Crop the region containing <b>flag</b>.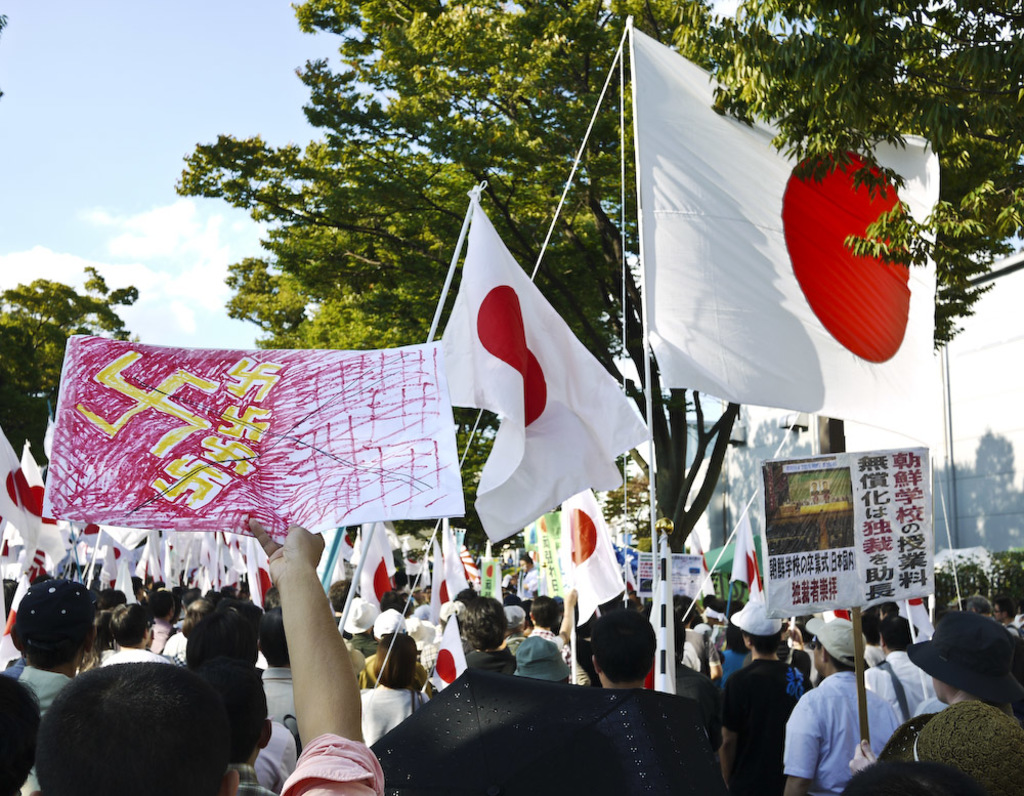
Crop region: bbox(425, 164, 643, 578).
